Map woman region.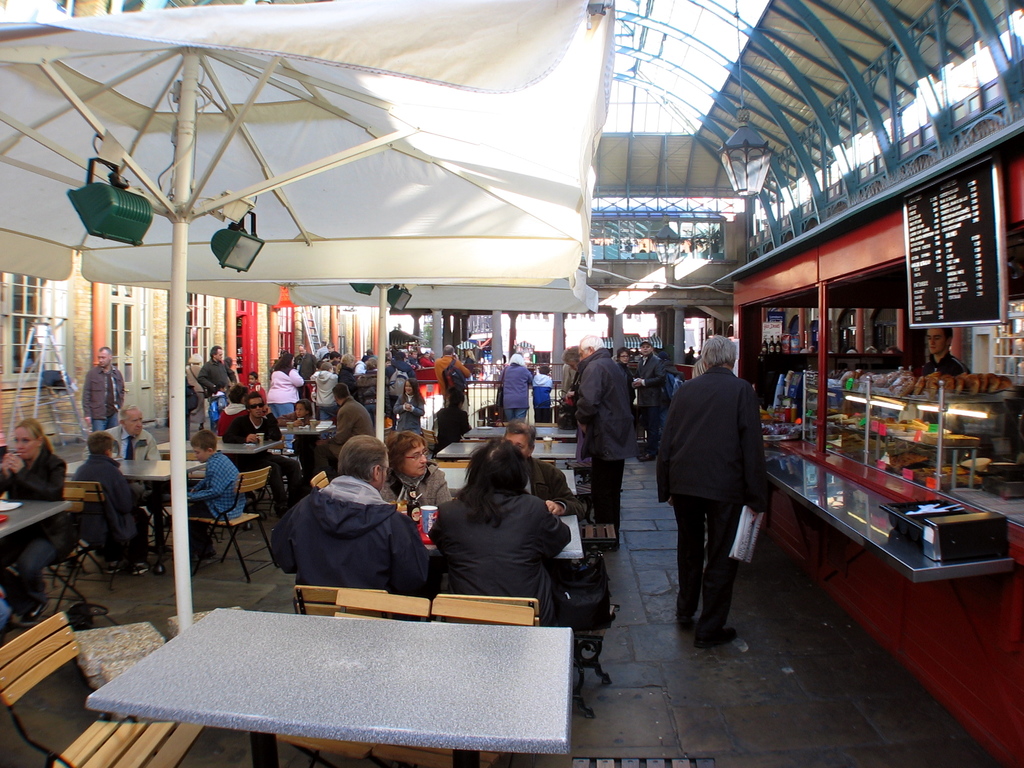
Mapped to pyautogui.locateOnScreen(499, 353, 532, 426).
